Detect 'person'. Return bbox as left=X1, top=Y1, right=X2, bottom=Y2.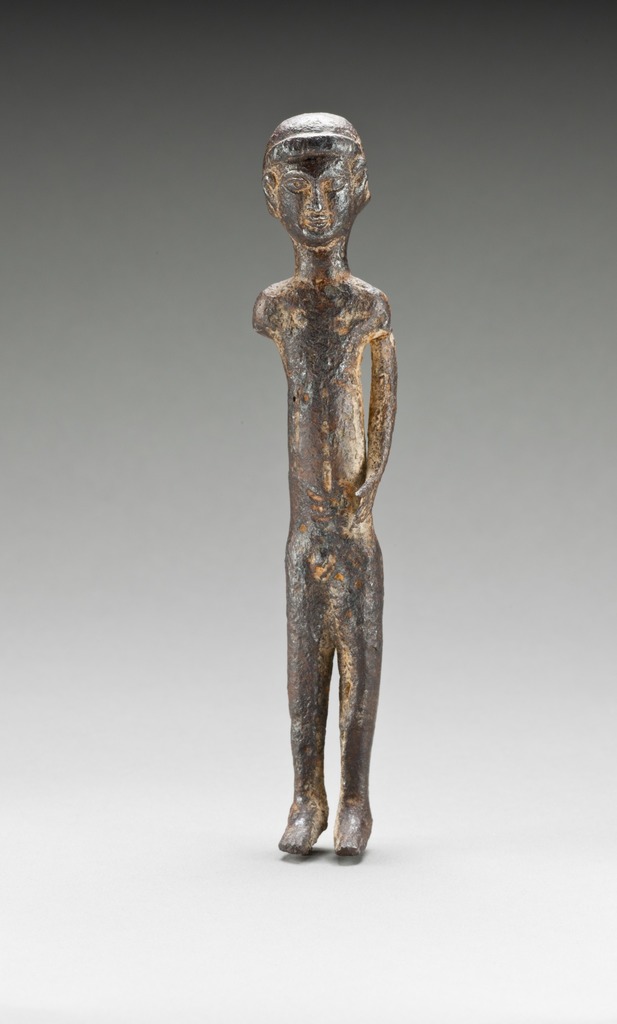
left=240, top=47, right=431, bottom=898.
